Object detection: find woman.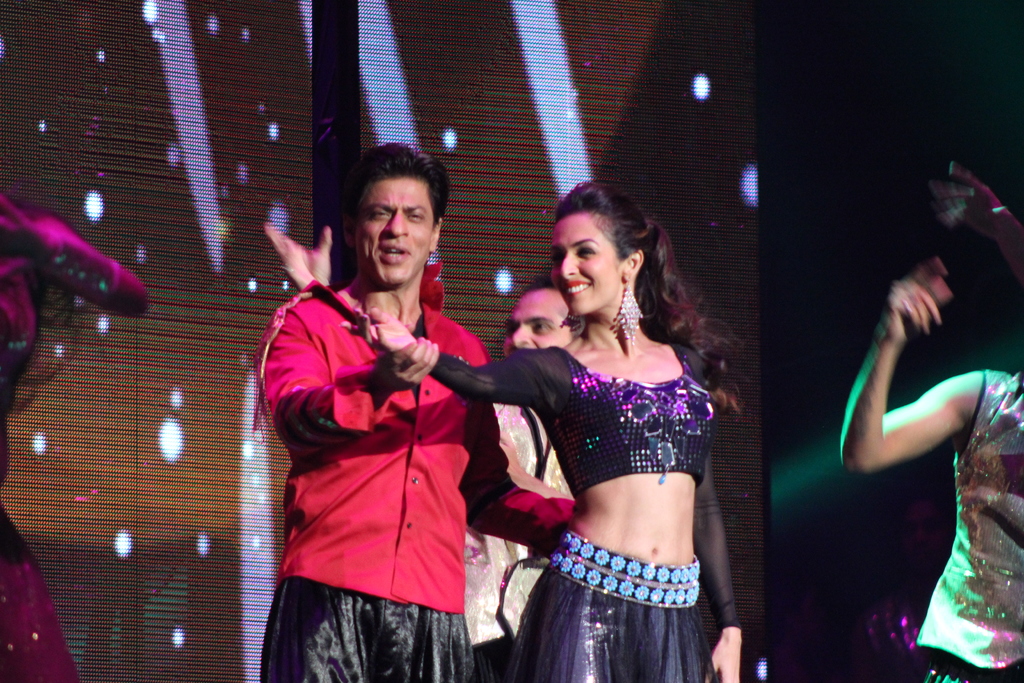
box=[478, 167, 748, 679].
